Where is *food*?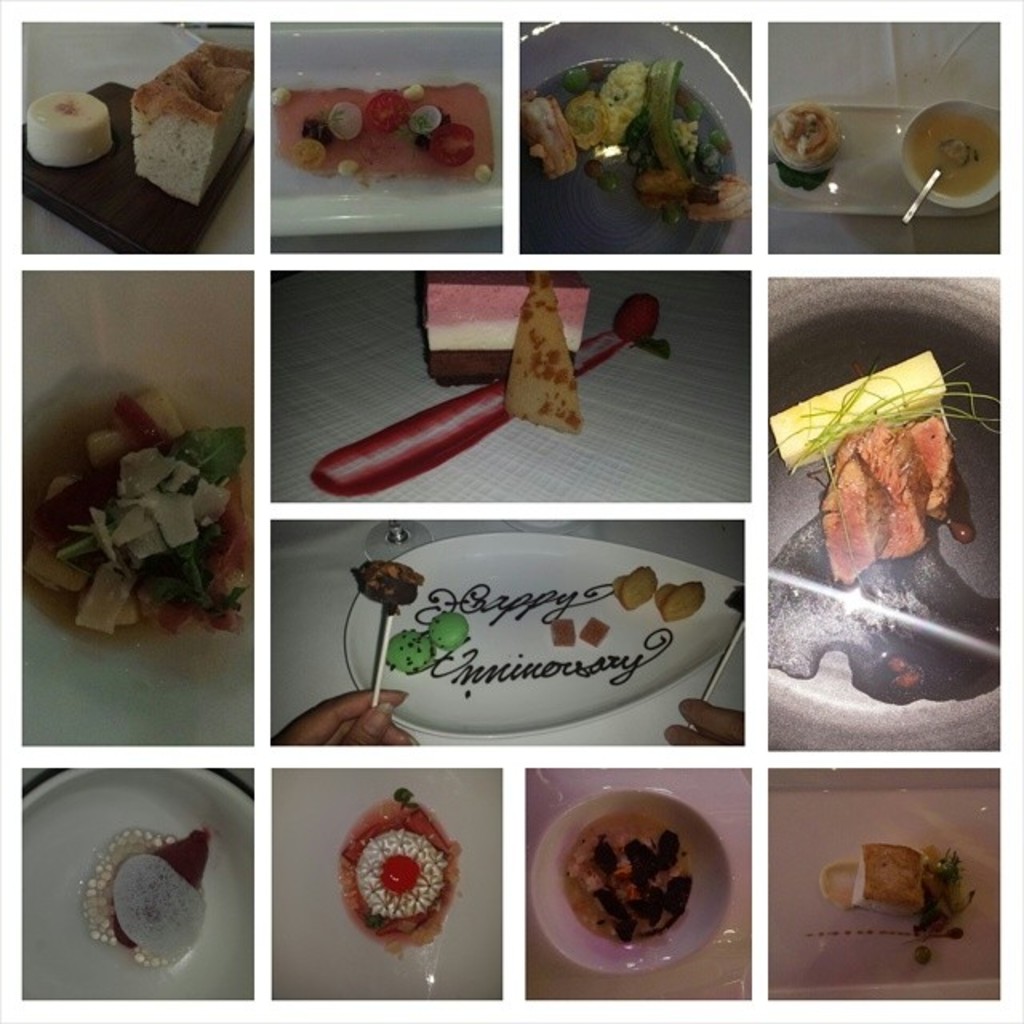
[422,267,590,382].
